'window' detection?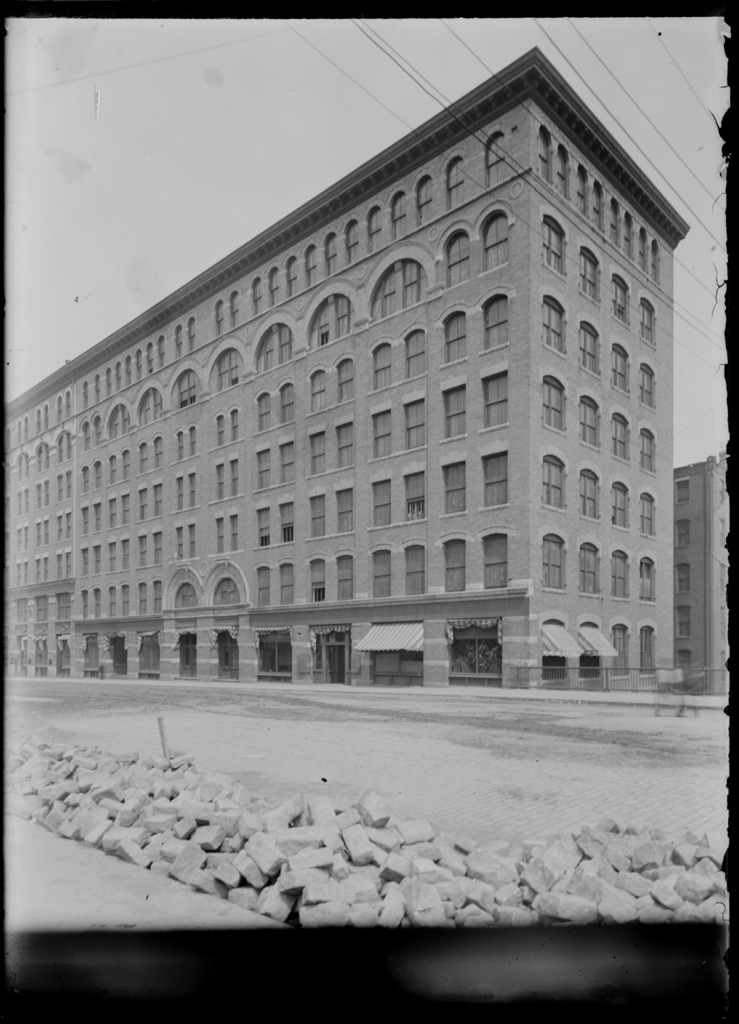
<region>407, 330, 426, 375</region>
